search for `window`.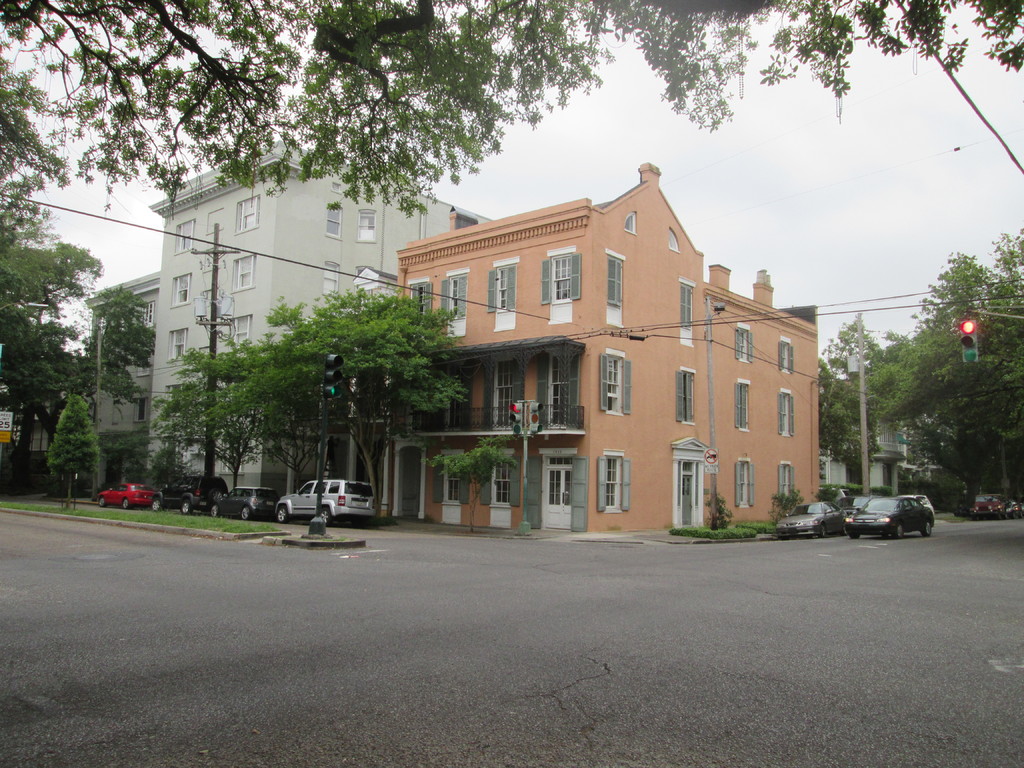
Found at (left=325, top=204, right=342, bottom=239).
